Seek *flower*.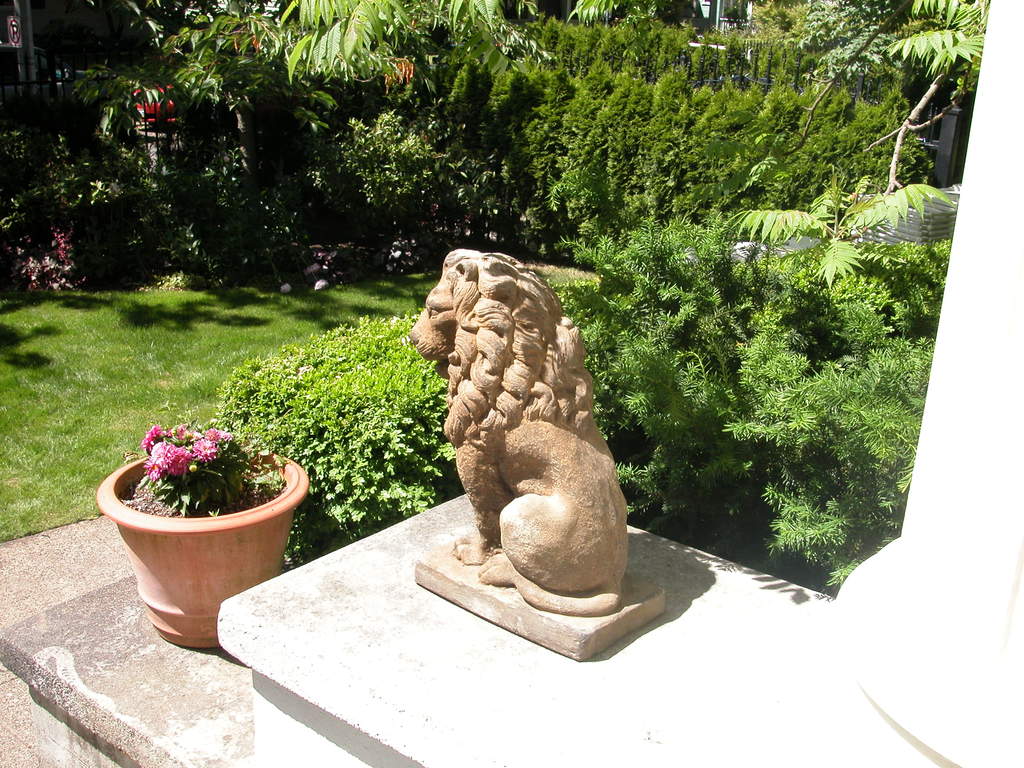
region(189, 435, 219, 458).
